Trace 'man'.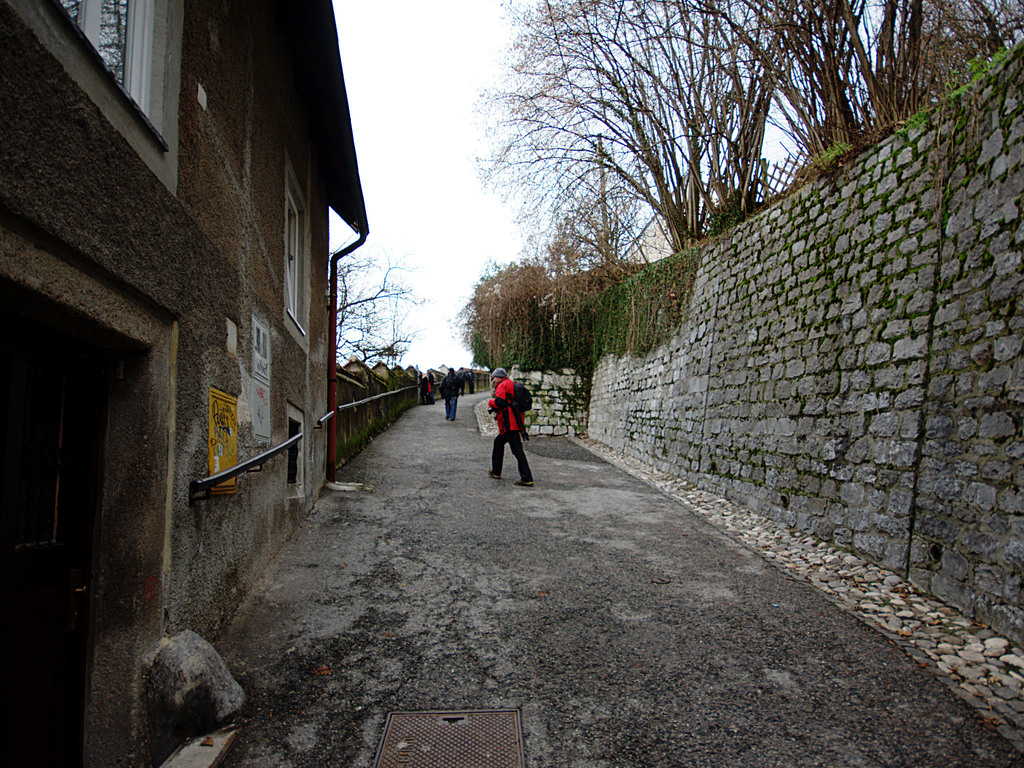
Traced to {"x1": 479, "y1": 363, "x2": 550, "y2": 495}.
